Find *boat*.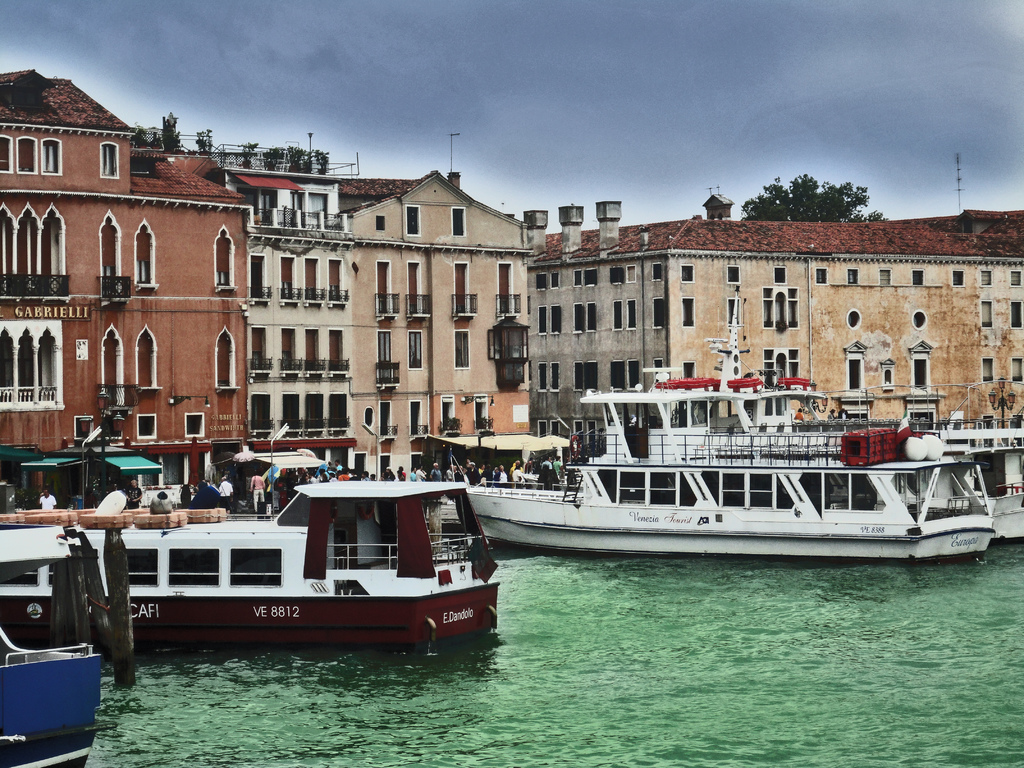
934, 422, 1023, 540.
